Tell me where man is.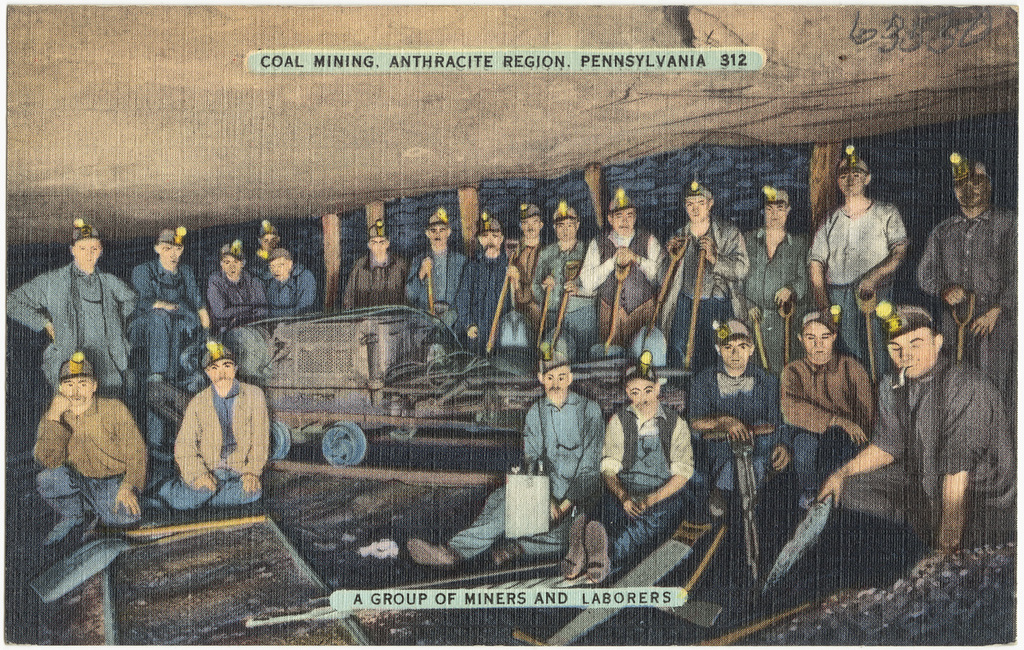
man is at bbox=[403, 209, 471, 337].
